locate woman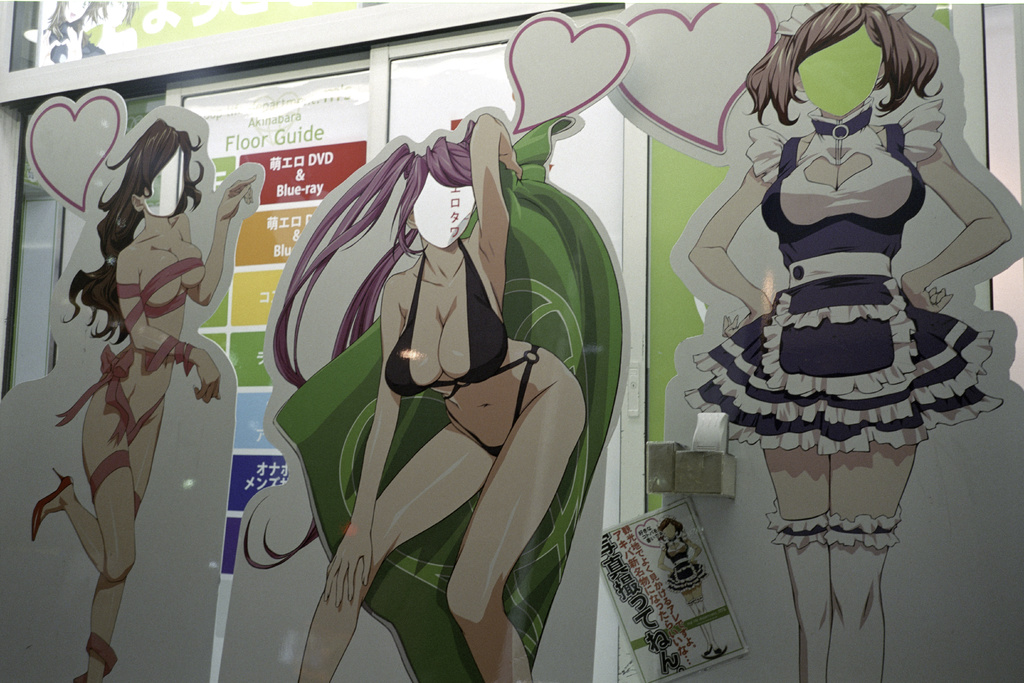
[302,106,580,682]
